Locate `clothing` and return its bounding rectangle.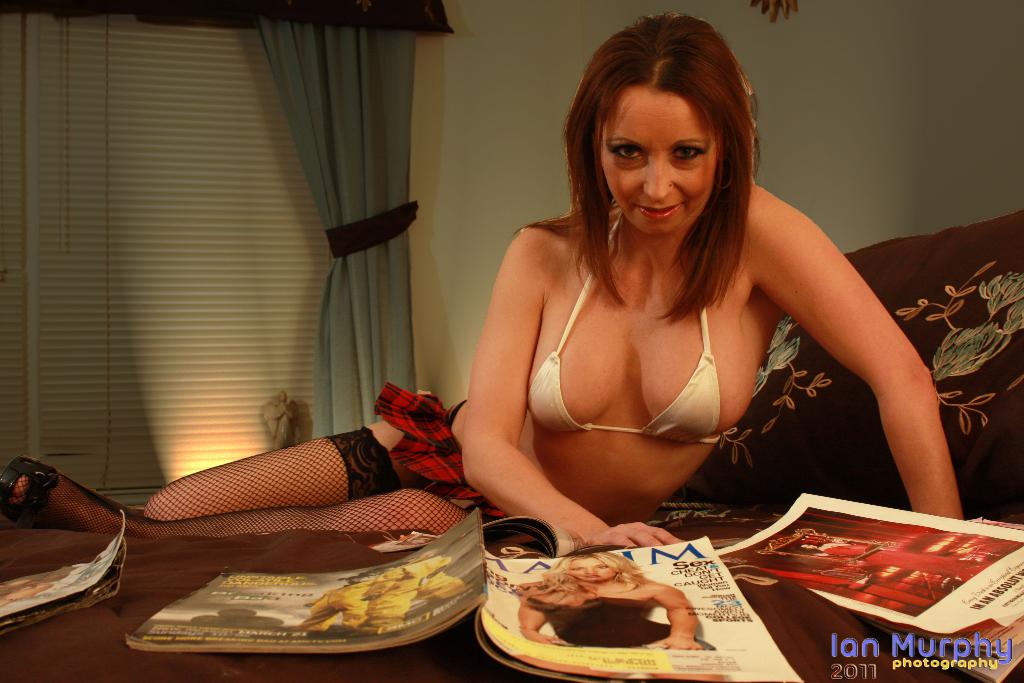
<bbox>524, 209, 717, 444</bbox>.
